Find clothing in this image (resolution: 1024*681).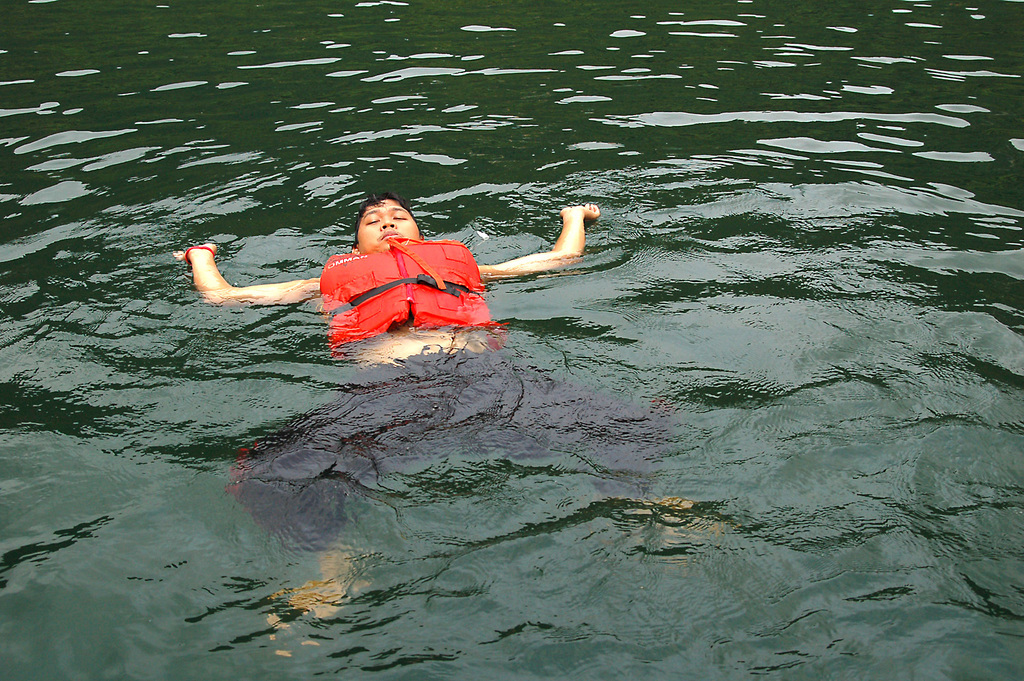
[225, 340, 675, 516].
